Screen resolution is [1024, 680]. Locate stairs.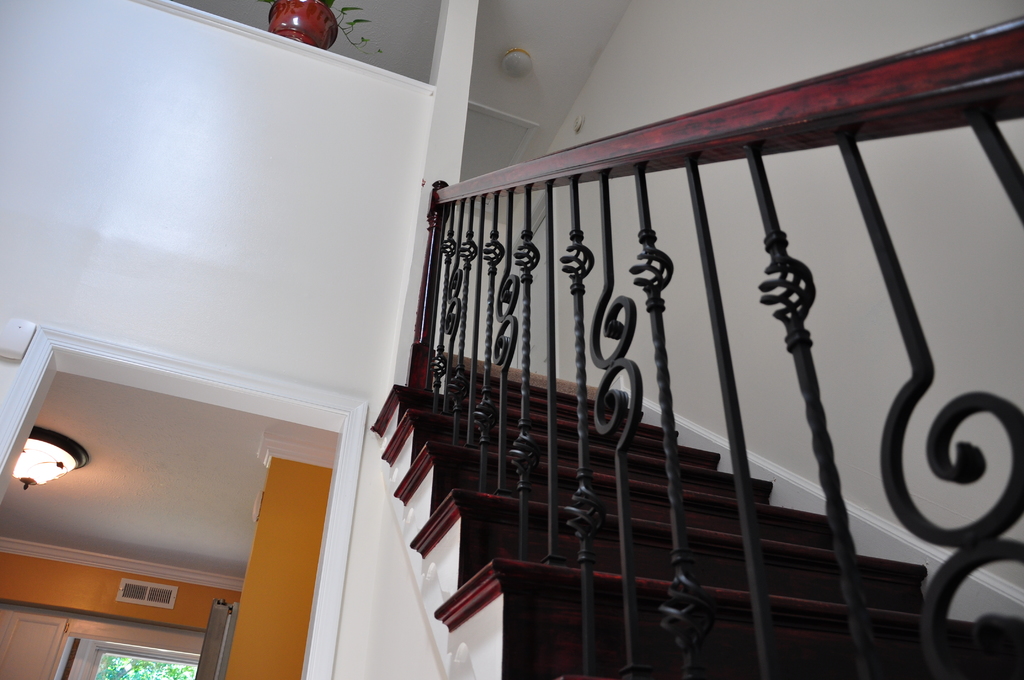
[376, 373, 1023, 679].
